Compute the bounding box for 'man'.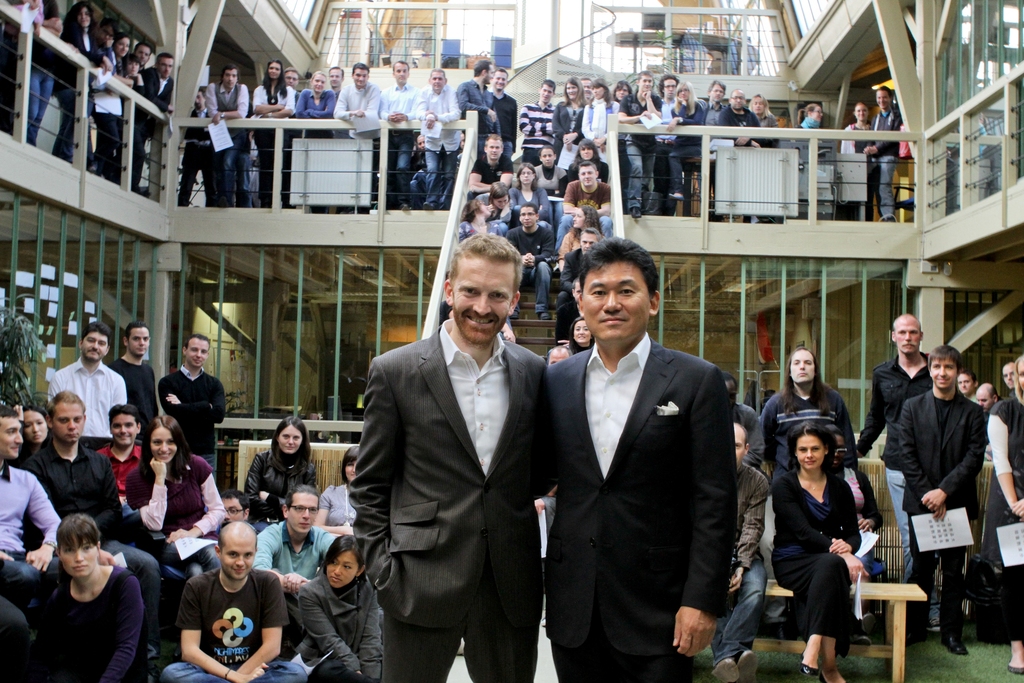
<region>0, 404, 58, 572</region>.
